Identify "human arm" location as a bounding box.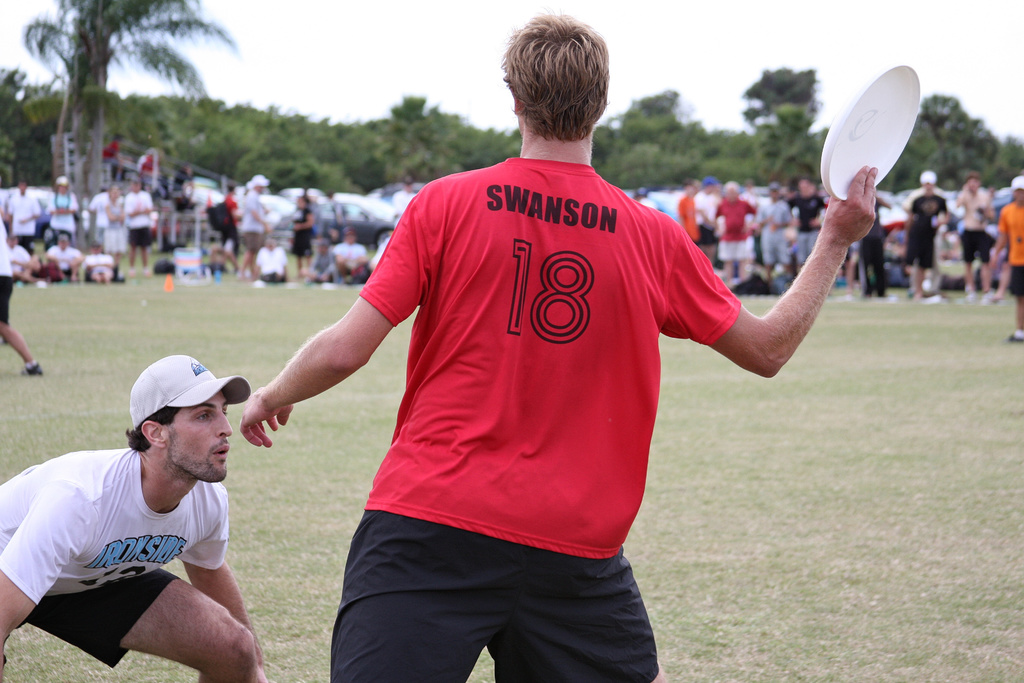
(981, 193, 996, 222).
